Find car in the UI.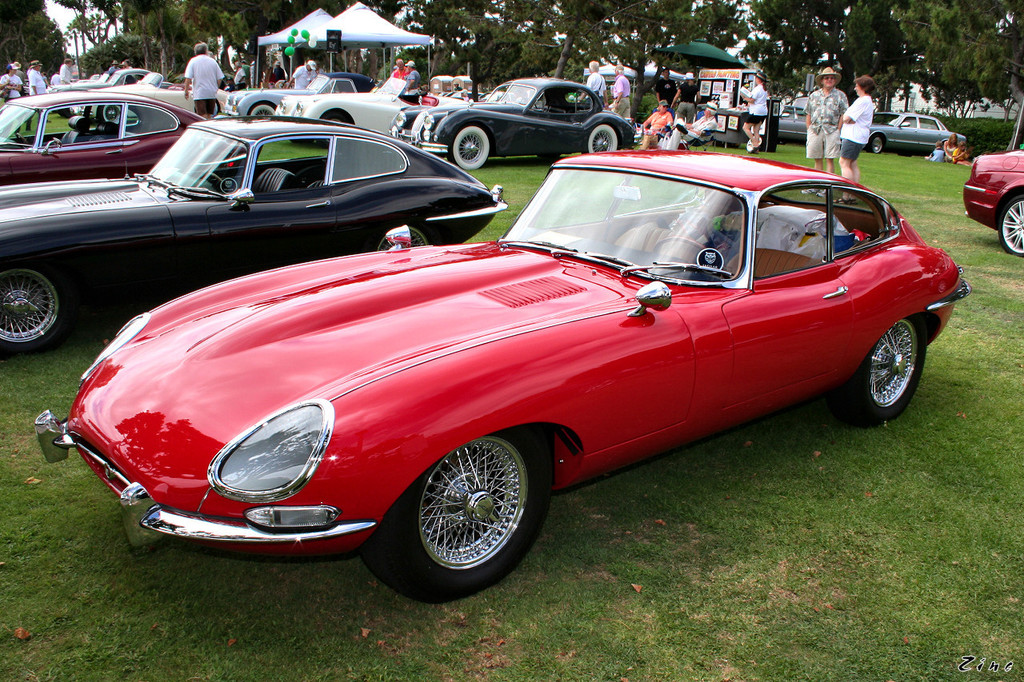
UI element at [47,67,171,87].
